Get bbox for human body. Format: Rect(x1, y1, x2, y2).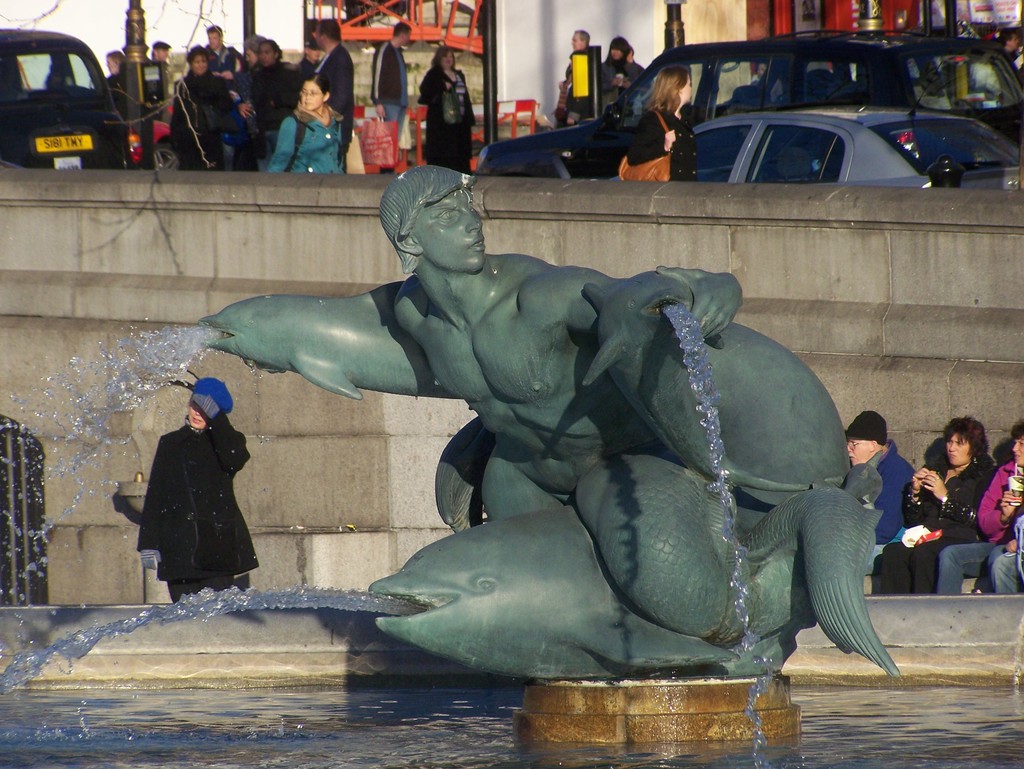
Rect(375, 19, 419, 143).
